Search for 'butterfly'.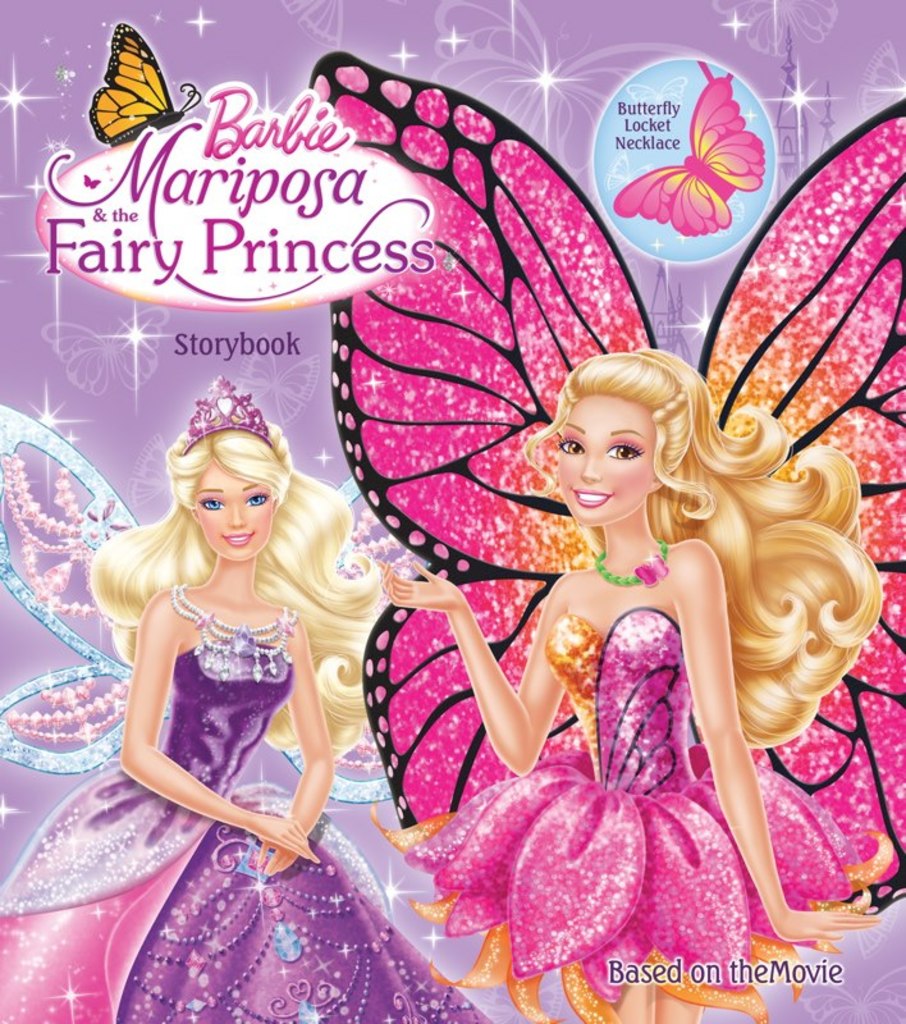
Found at detection(612, 59, 768, 241).
